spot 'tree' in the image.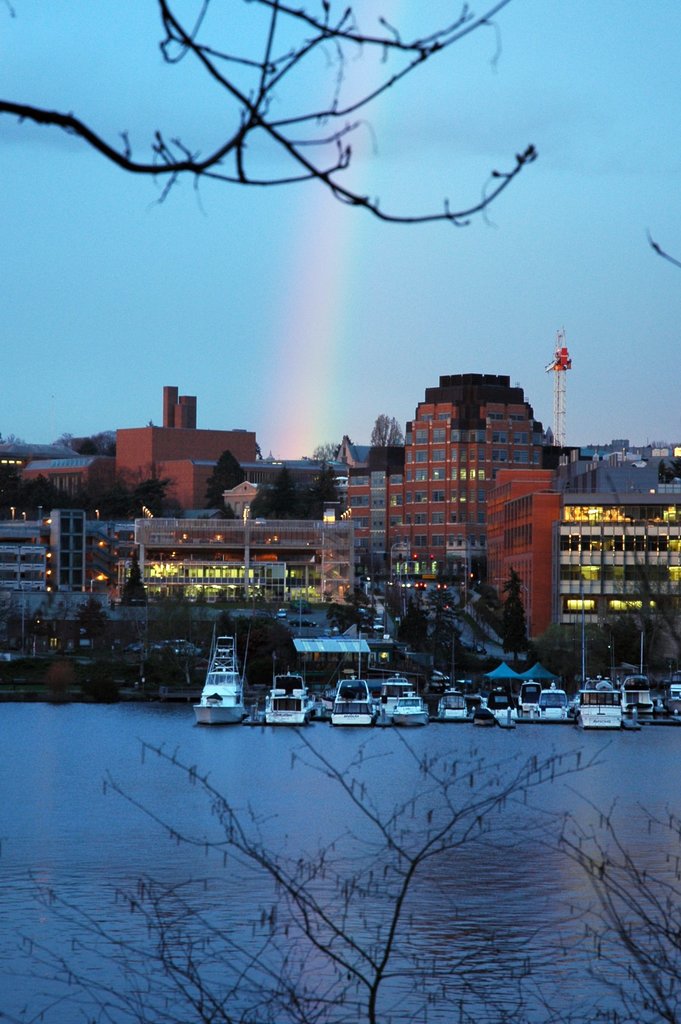
'tree' found at x1=198, y1=450, x2=240, y2=513.
